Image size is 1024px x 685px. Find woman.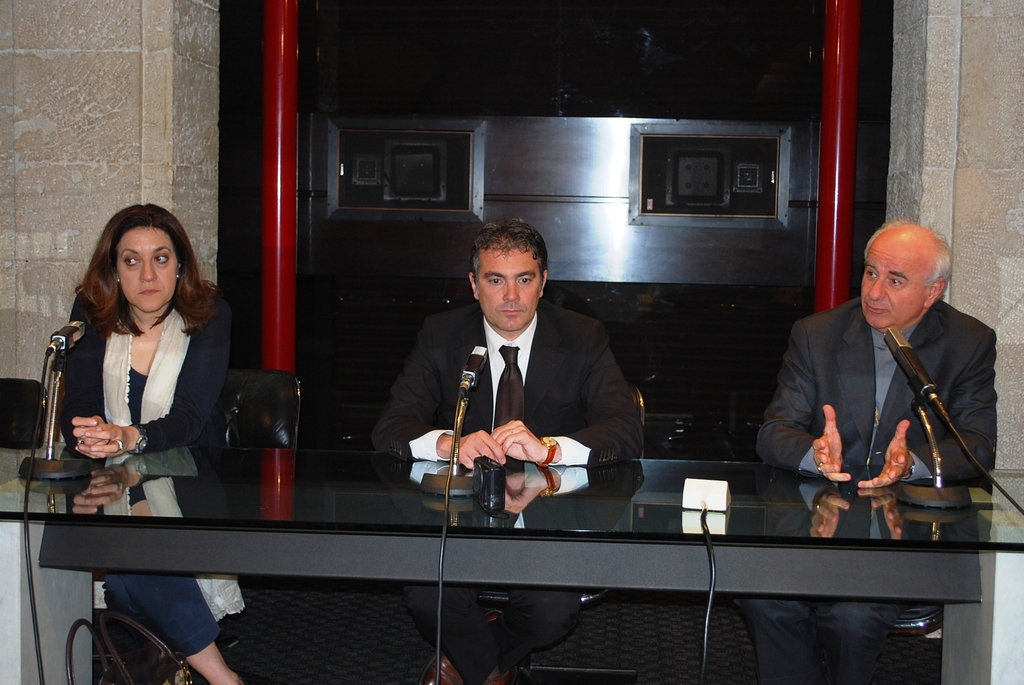
(49, 206, 257, 615).
